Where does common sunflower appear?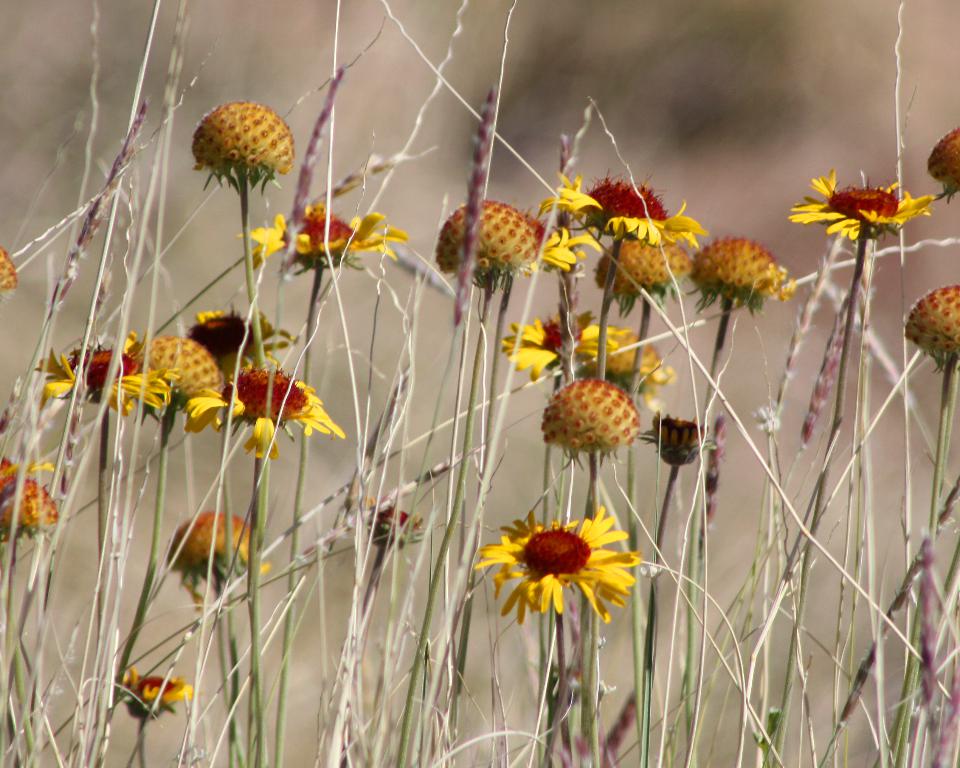
Appears at bbox=(437, 194, 577, 293).
